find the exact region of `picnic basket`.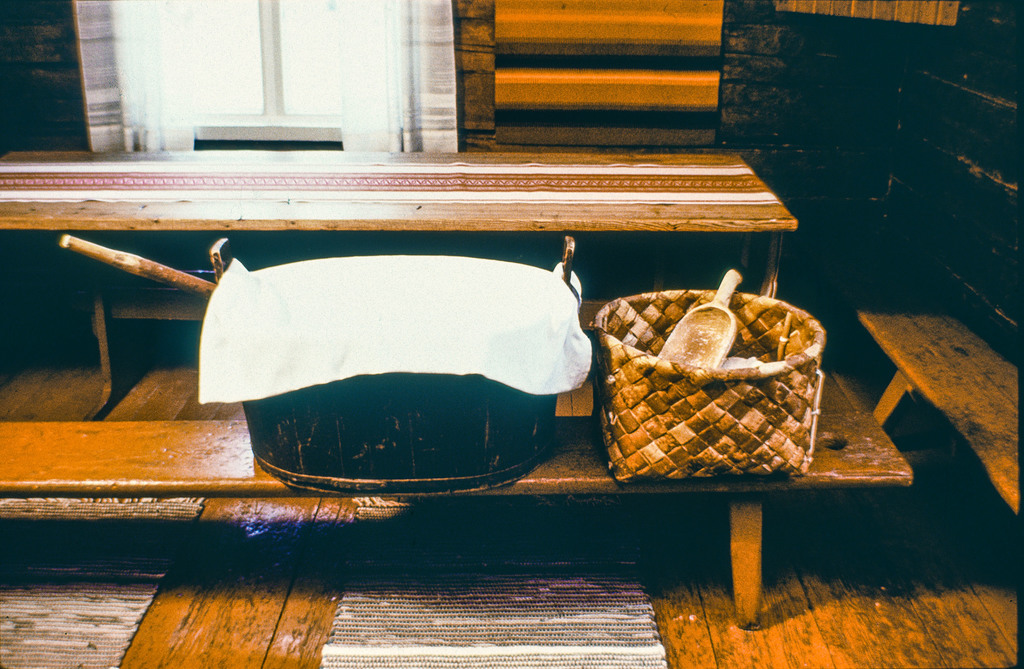
Exact region: bbox=(584, 266, 833, 487).
